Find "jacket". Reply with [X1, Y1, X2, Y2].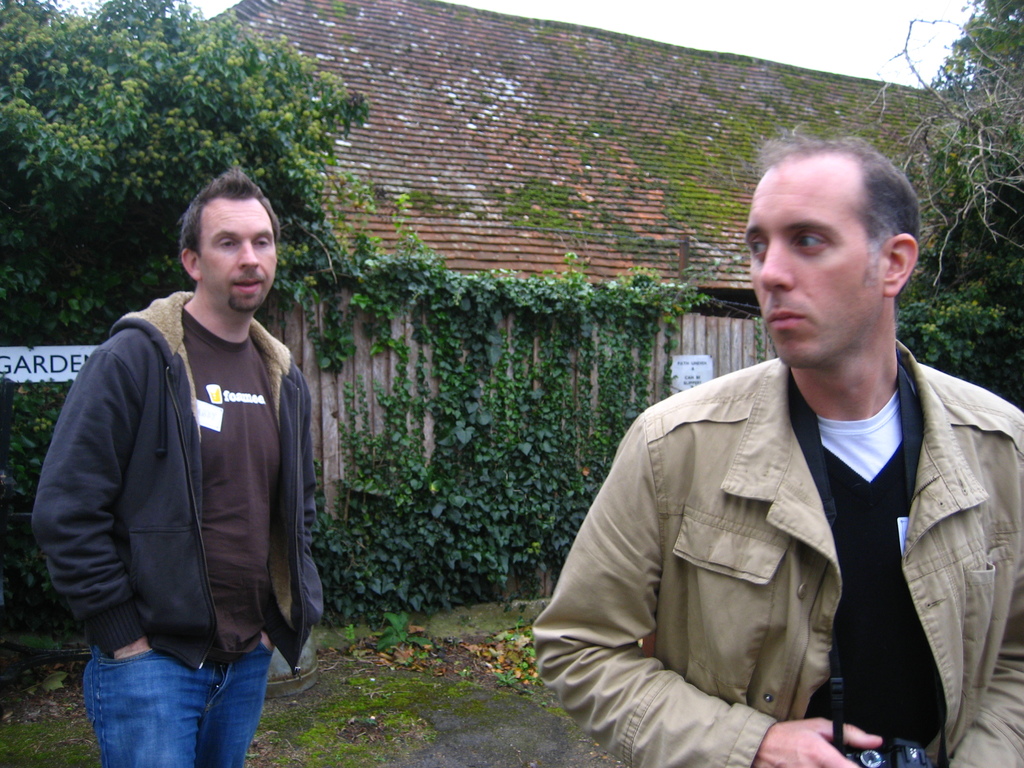
[45, 227, 326, 685].
